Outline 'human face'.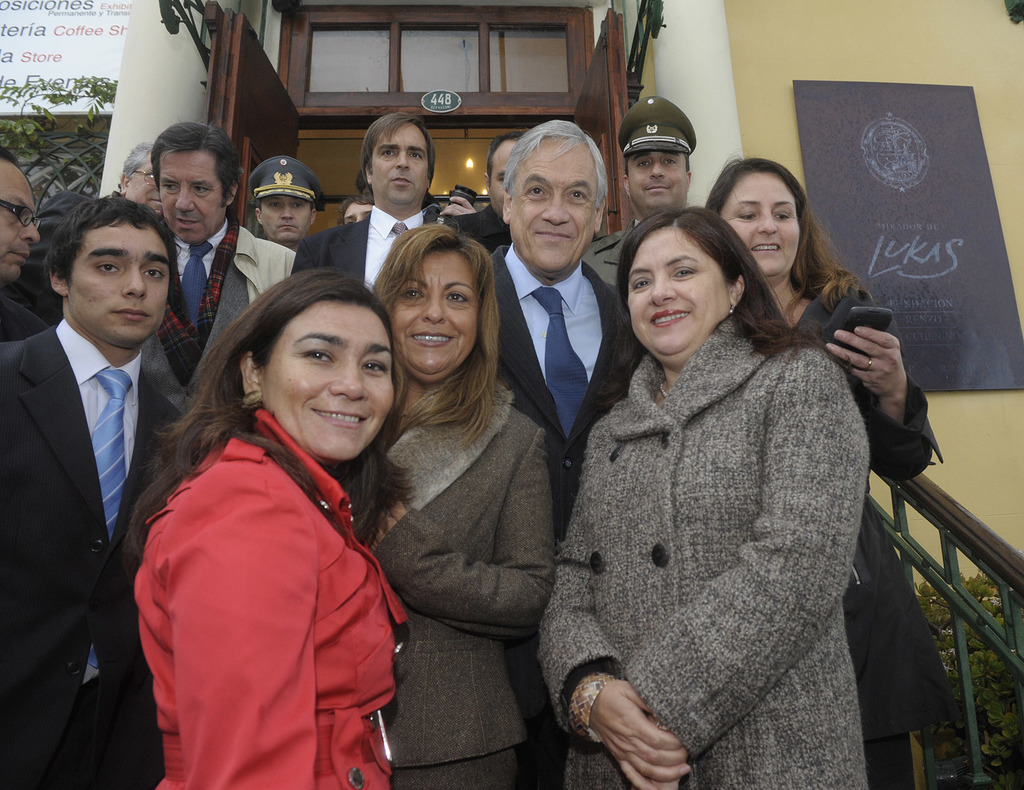
Outline: (159,150,220,243).
